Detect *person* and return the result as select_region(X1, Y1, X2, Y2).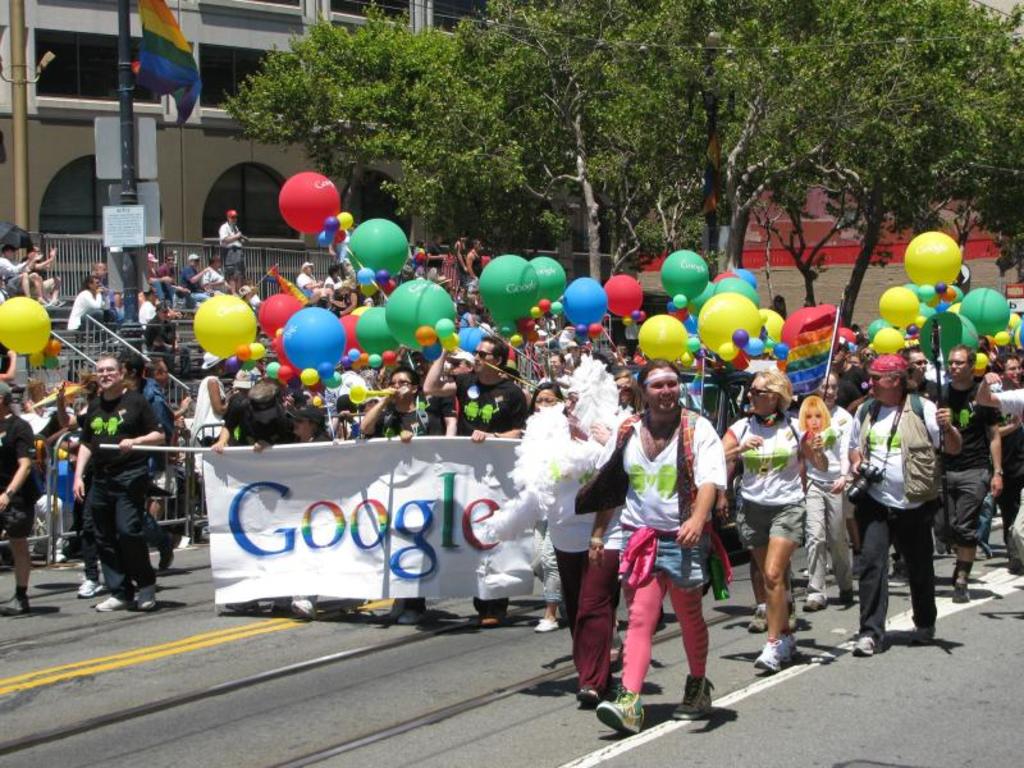
select_region(909, 333, 1015, 609).
